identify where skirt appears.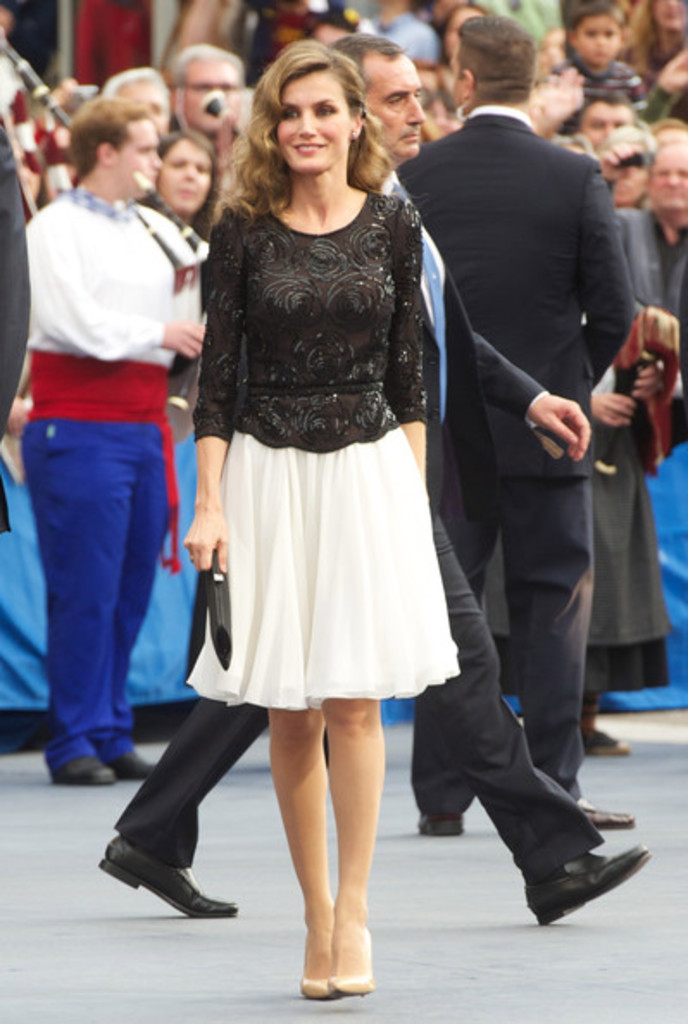
Appears at x1=179, y1=424, x2=460, y2=709.
